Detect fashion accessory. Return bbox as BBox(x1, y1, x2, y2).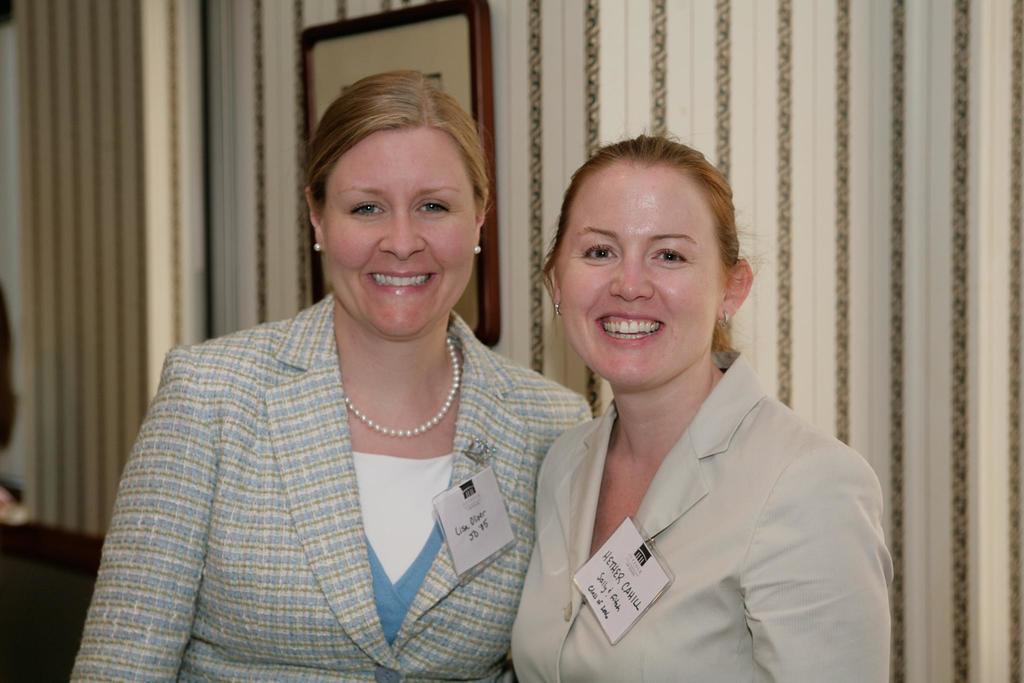
BBox(719, 310, 732, 324).
